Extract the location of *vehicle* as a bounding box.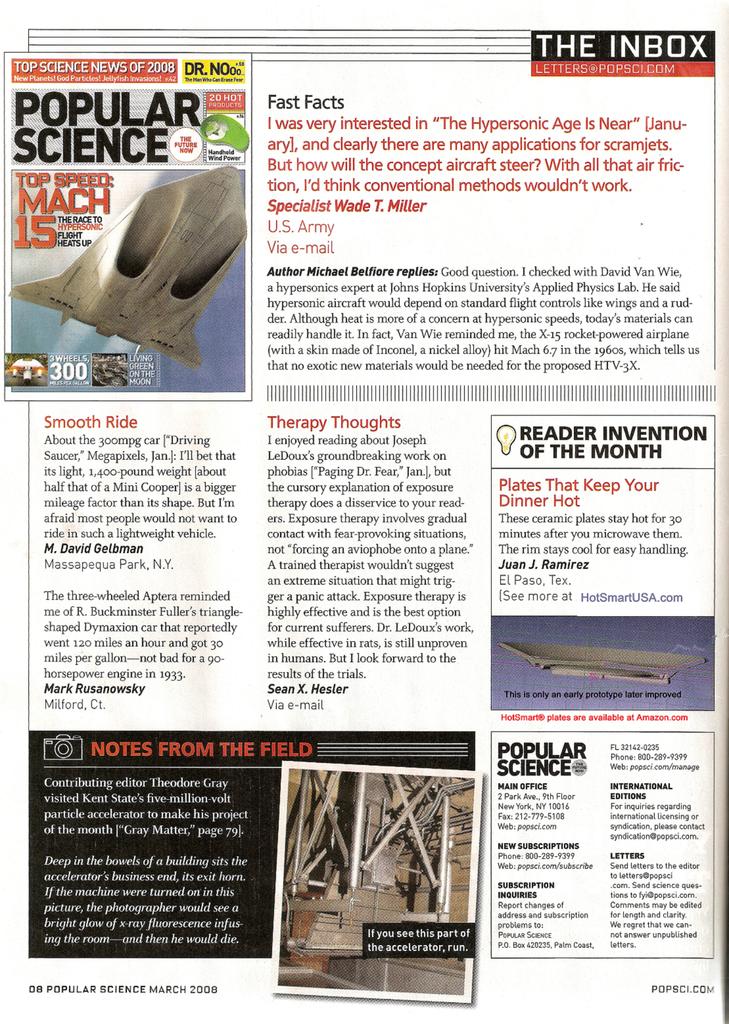
BBox(5, 358, 47, 379).
